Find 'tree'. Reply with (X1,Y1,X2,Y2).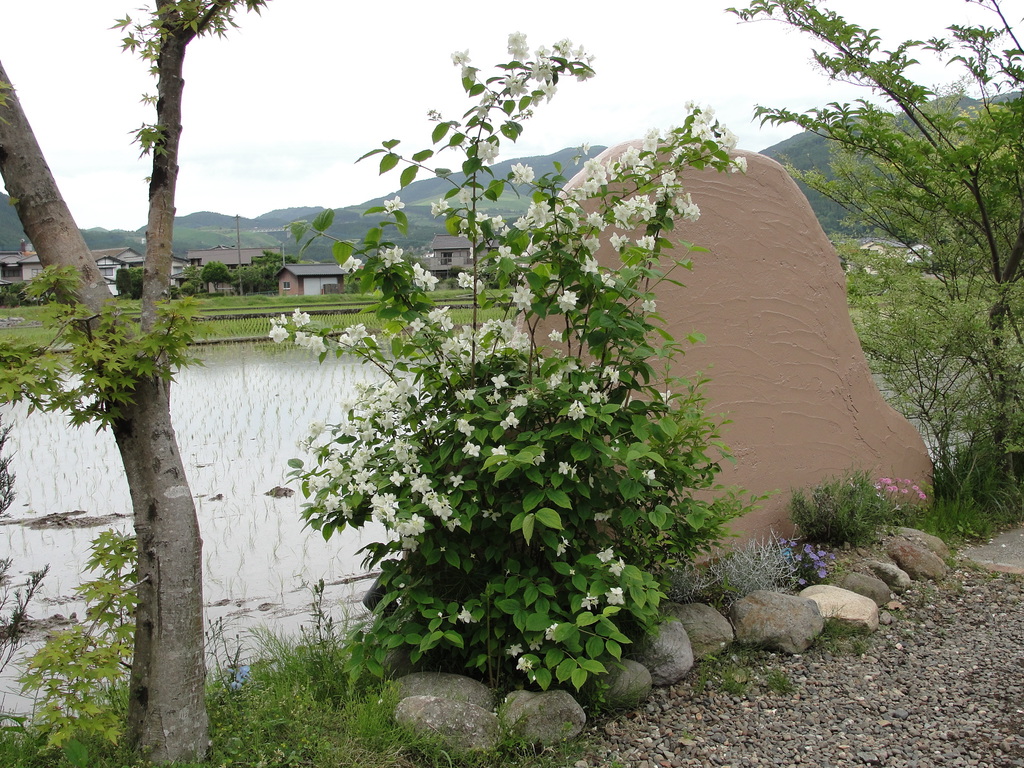
(124,264,145,296).
